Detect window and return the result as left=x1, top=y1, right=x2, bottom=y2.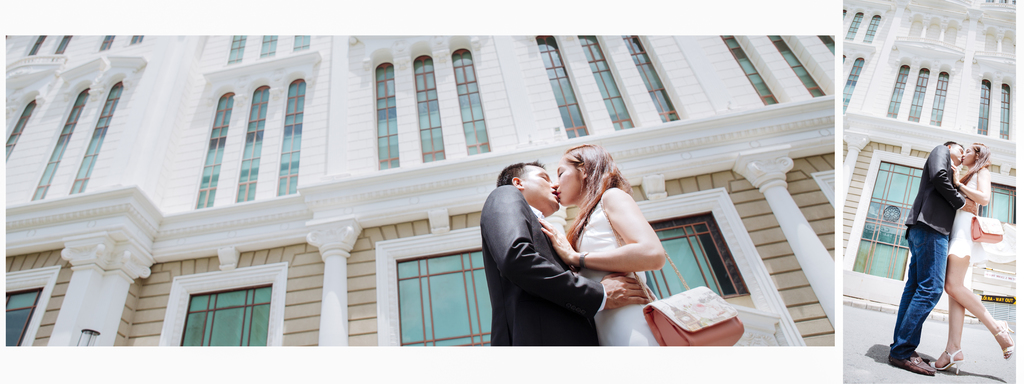
left=852, top=164, right=929, bottom=281.
